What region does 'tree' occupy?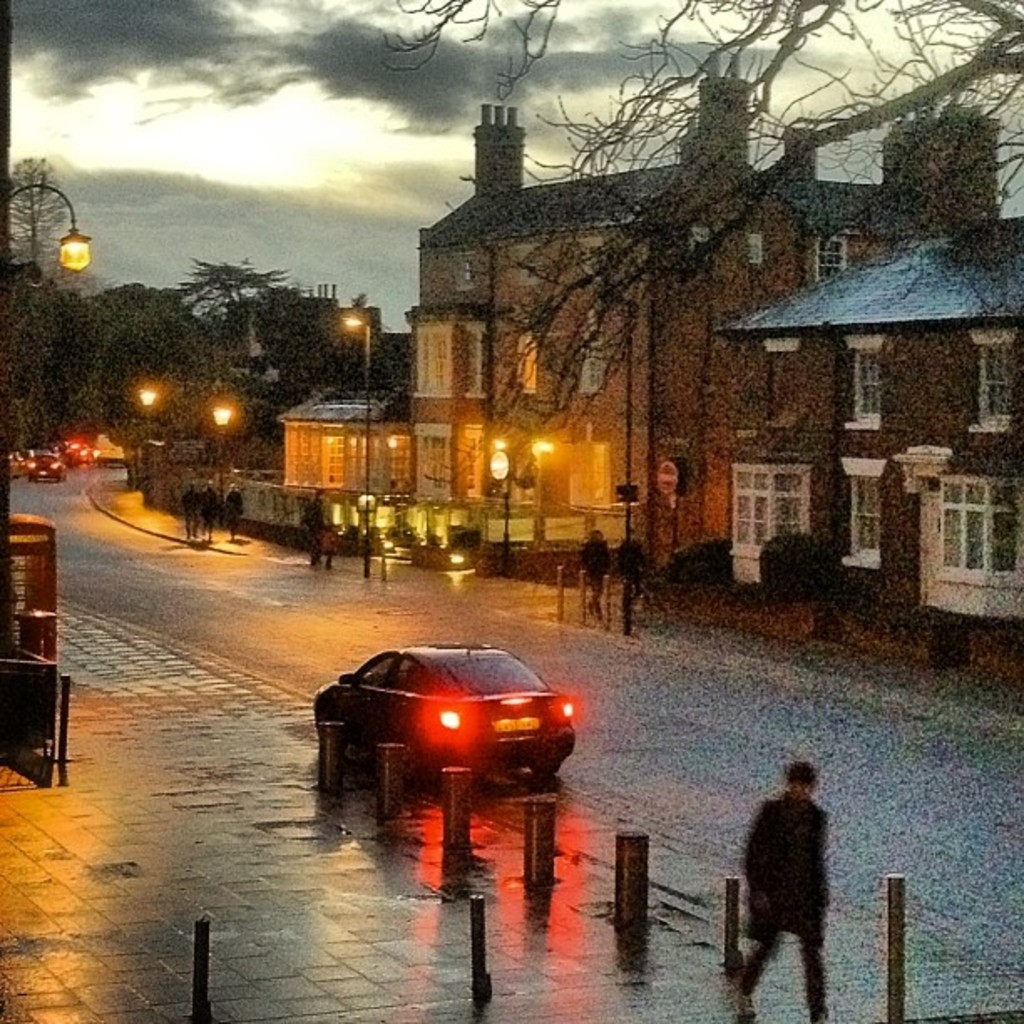
bbox=(10, 152, 67, 284).
